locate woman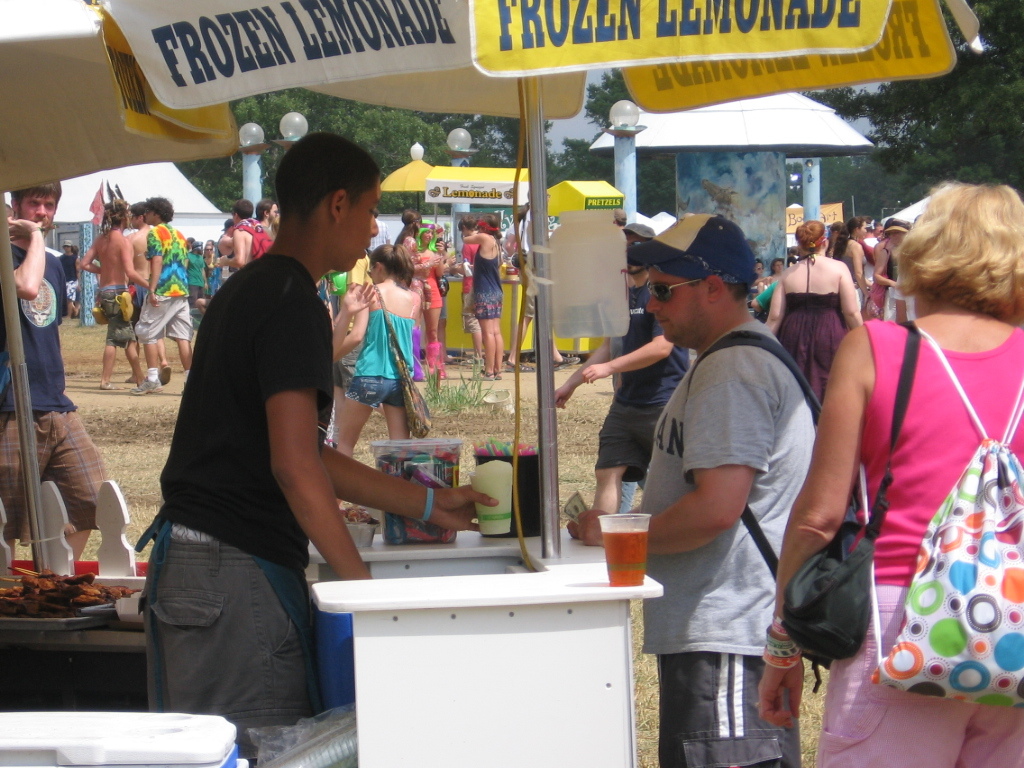
(x1=797, y1=181, x2=1009, y2=728)
